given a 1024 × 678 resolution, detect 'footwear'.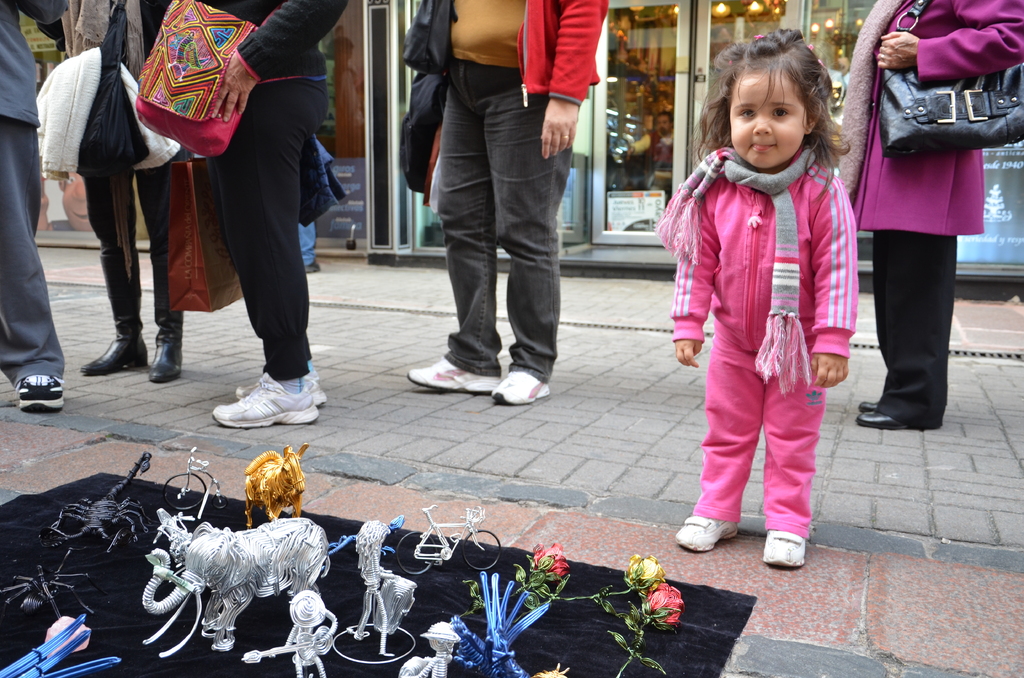
locate(17, 372, 60, 414).
